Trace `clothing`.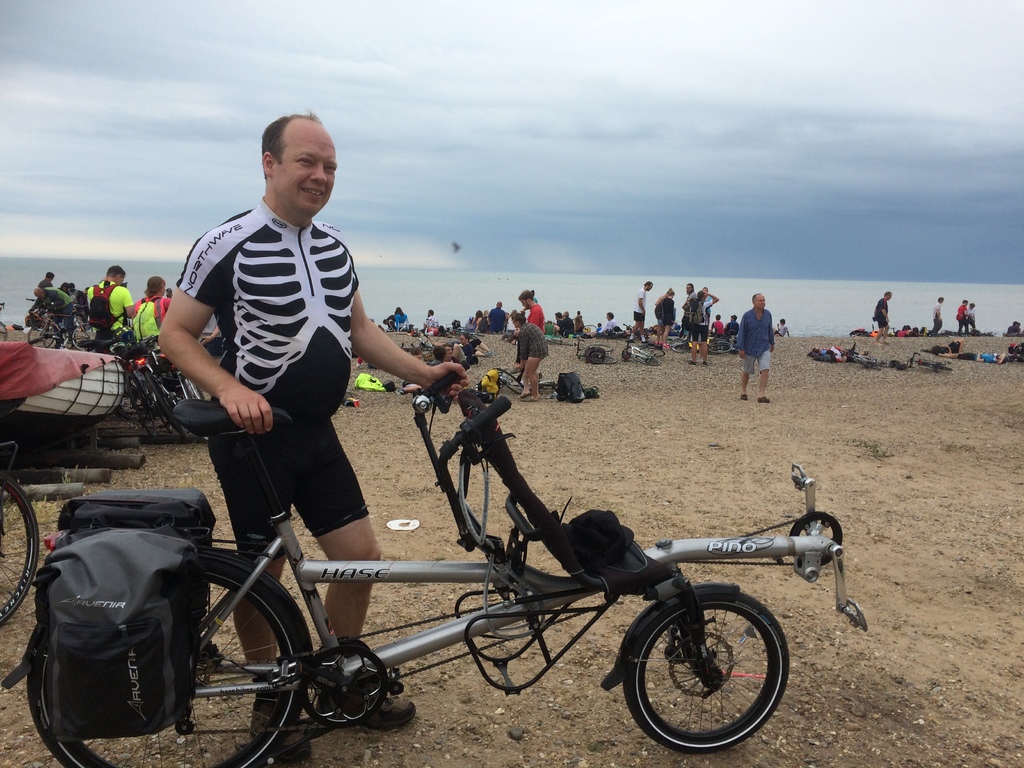
Traced to 33 289 80 346.
